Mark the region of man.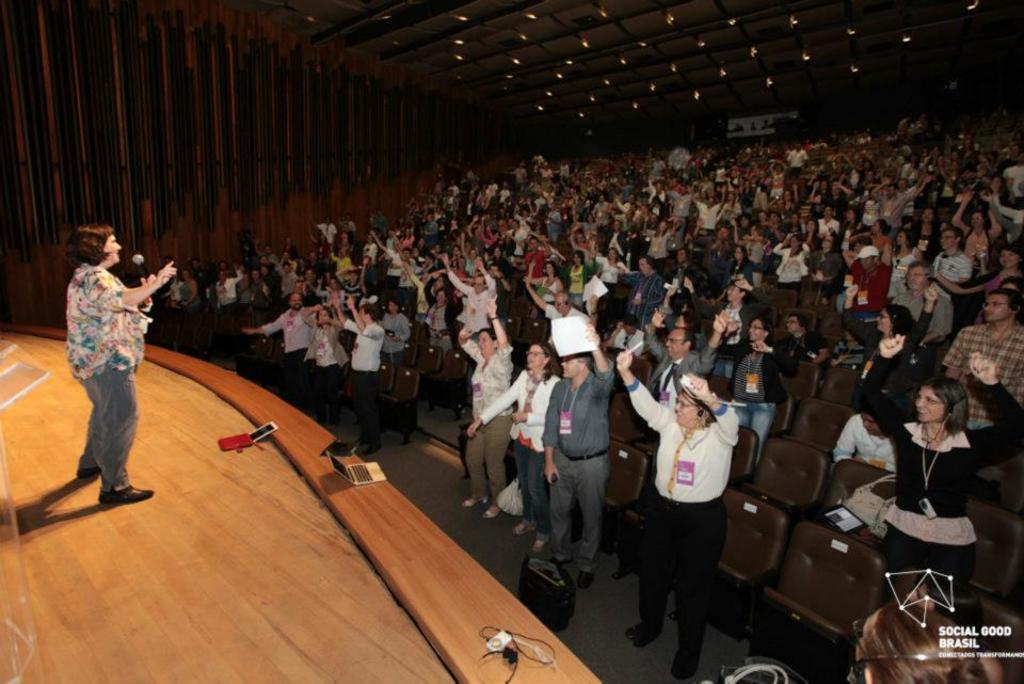
Region: locate(646, 313, 729, 403).
